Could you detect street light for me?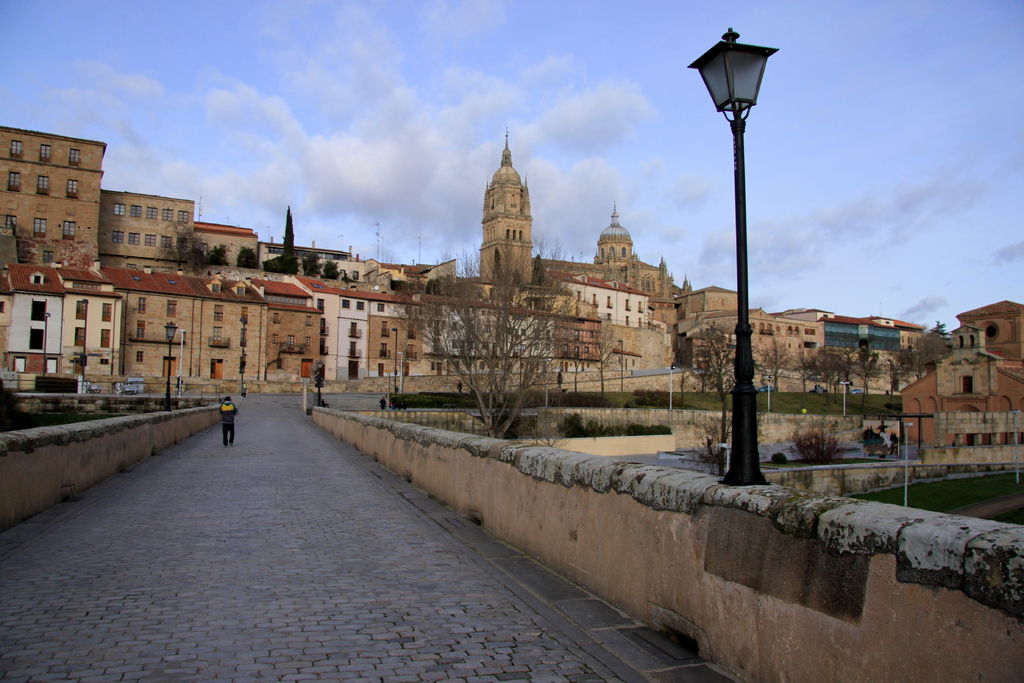
Detection result: box(164, 315, 186, 413).
